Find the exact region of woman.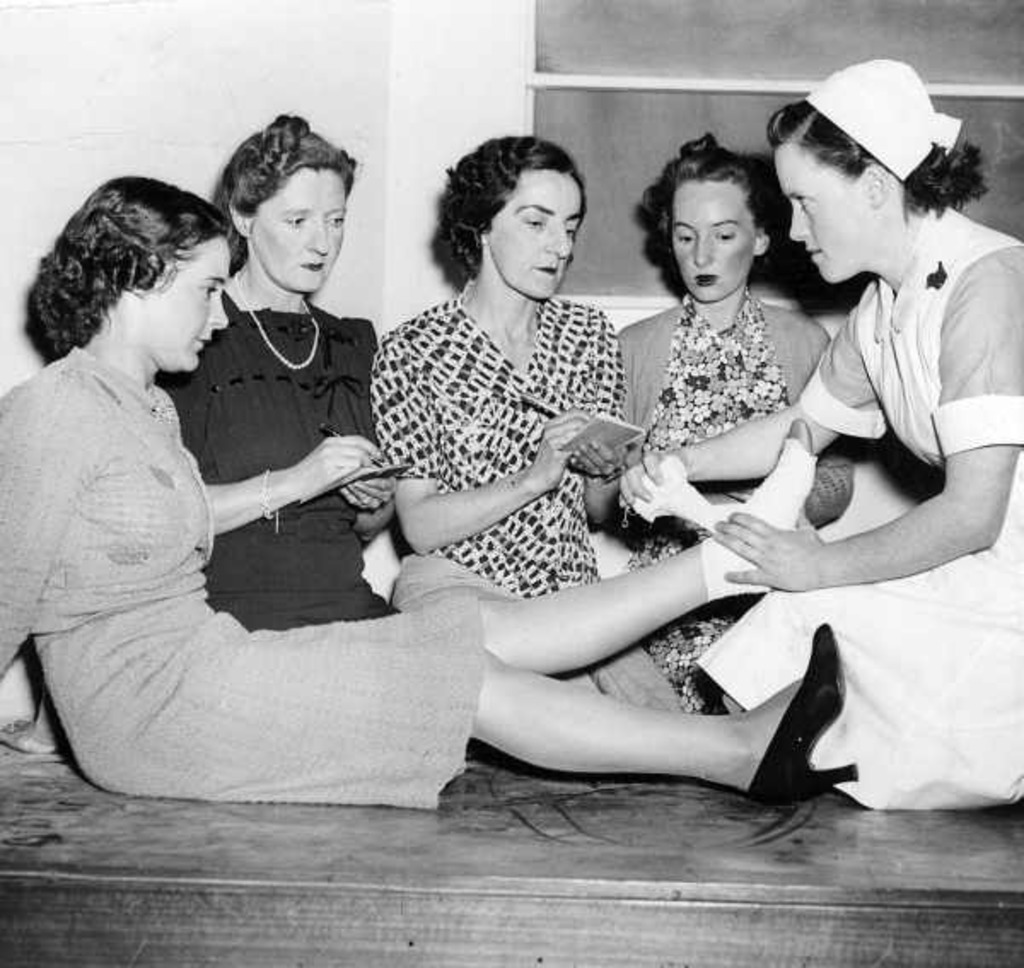
Exact region: region(160, 104, 389, 630).
